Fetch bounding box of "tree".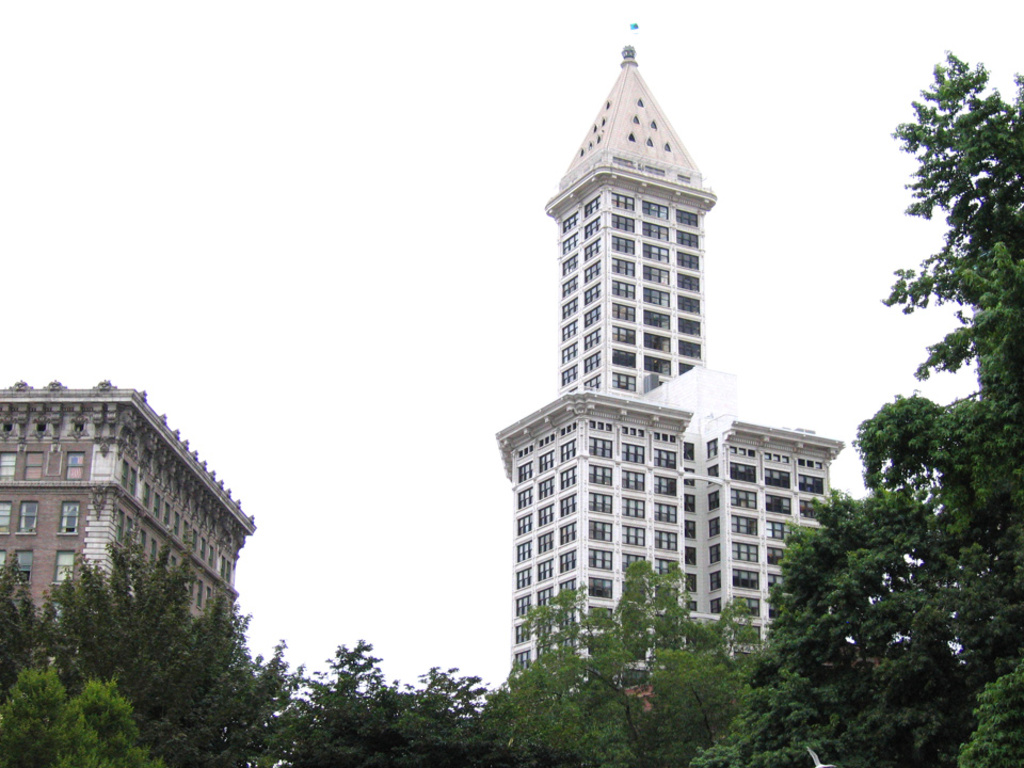
Bbox: Rect(681, 487, 1023, 765).
